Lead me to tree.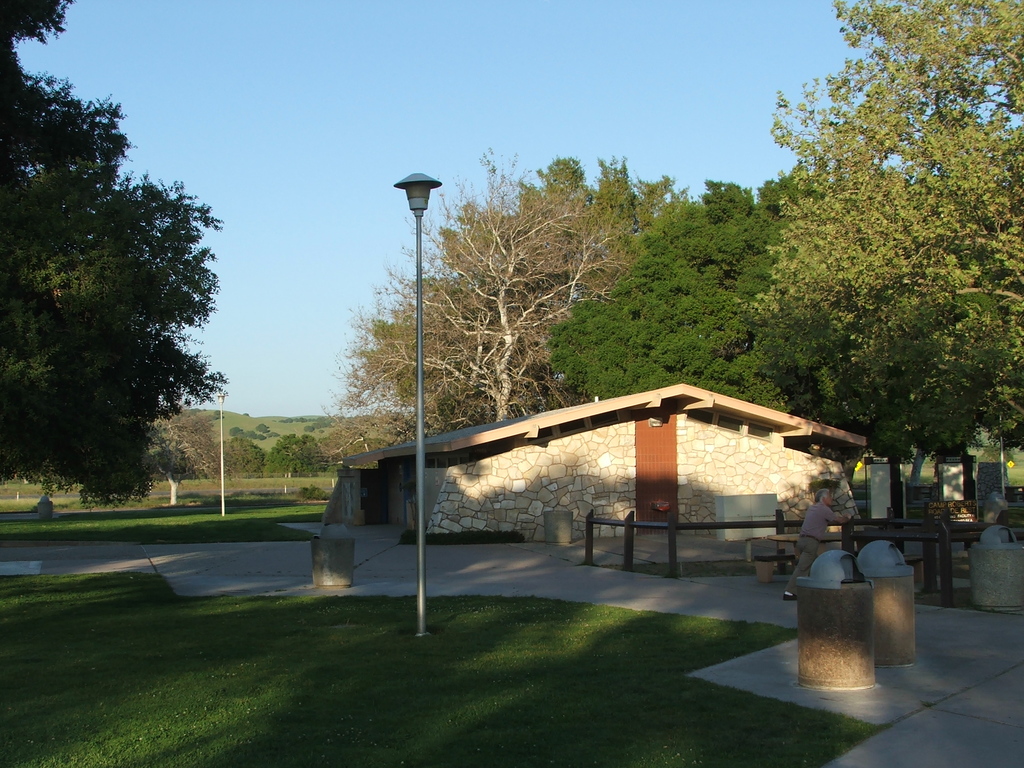
Lead to <bbox>344, 150, 641, 436</bbox>.
